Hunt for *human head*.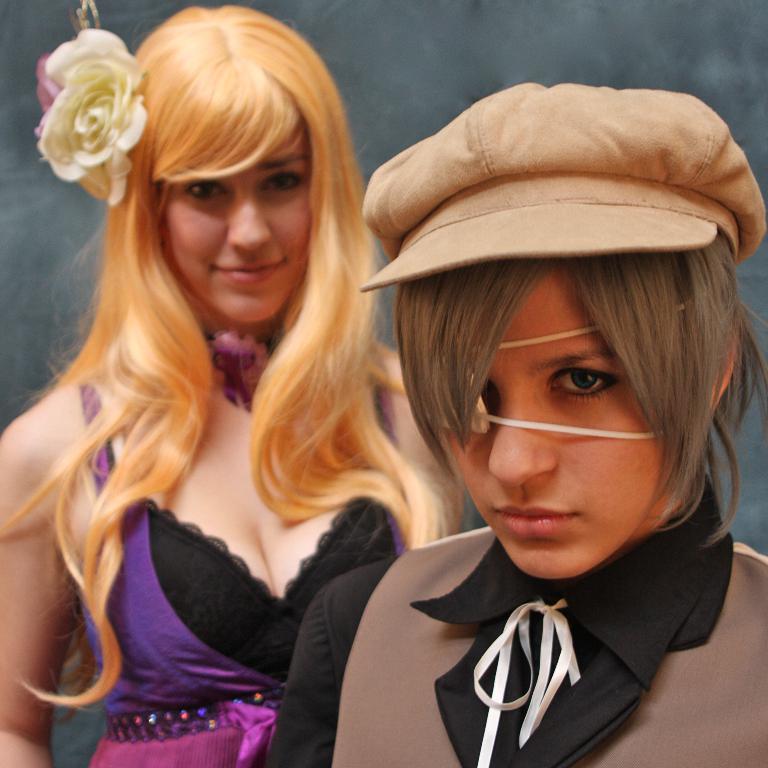
Hunted down at 356:81:767:588.
